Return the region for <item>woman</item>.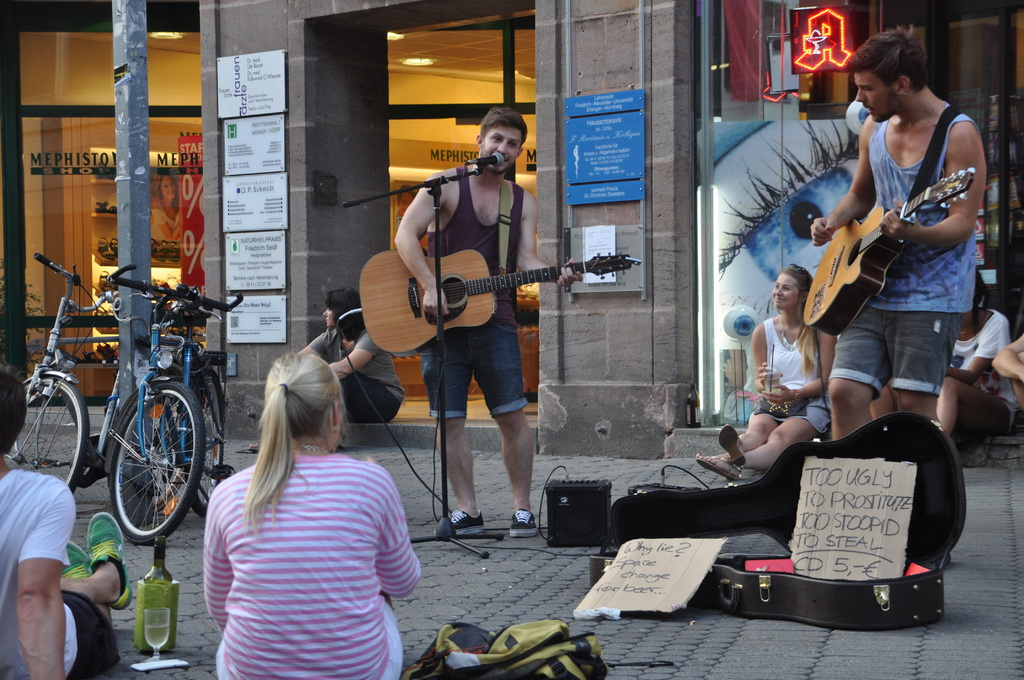
[146, 173, 181, 243].
